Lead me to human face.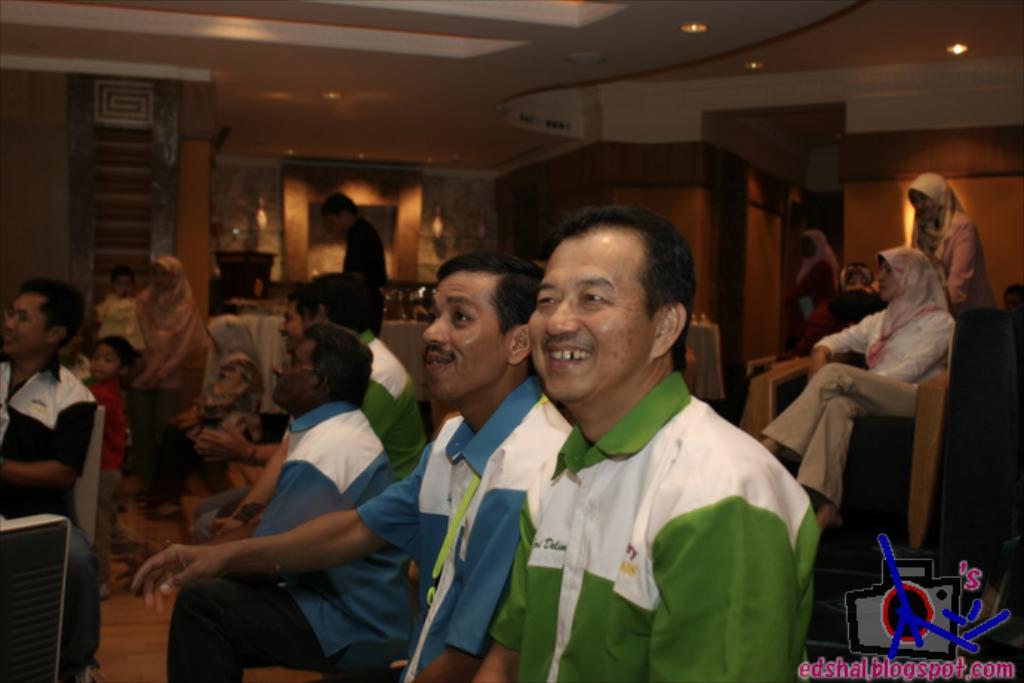
Lead to (419,270,510,409).
